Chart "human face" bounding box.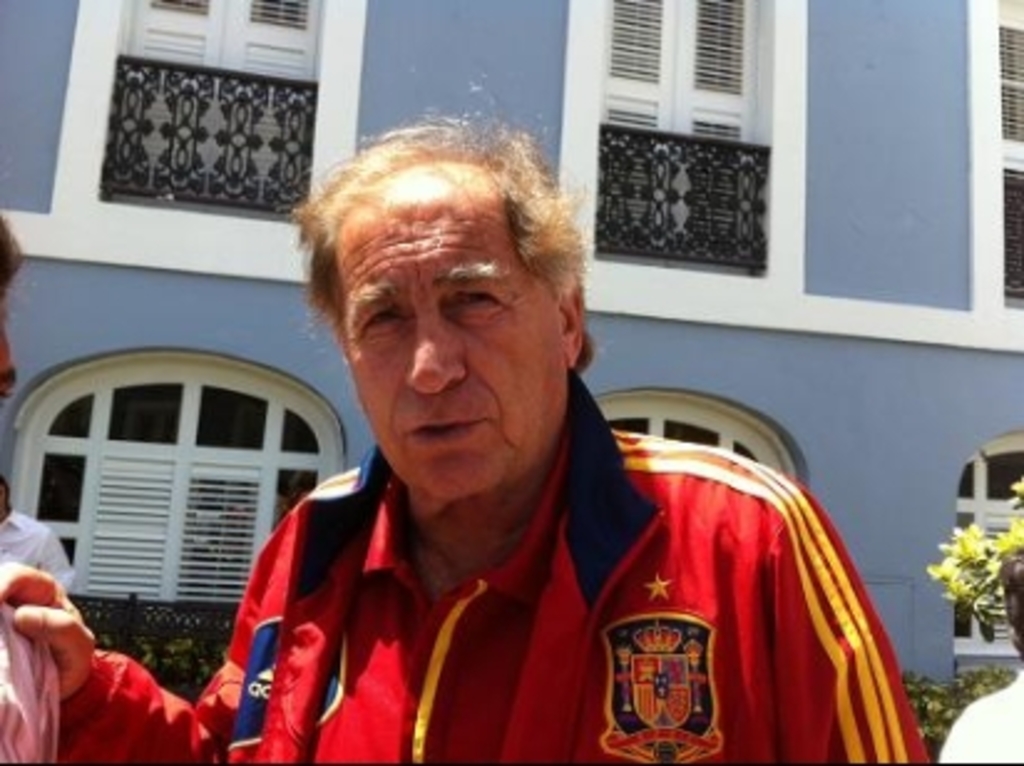
Charted: 341,192,562,492.
